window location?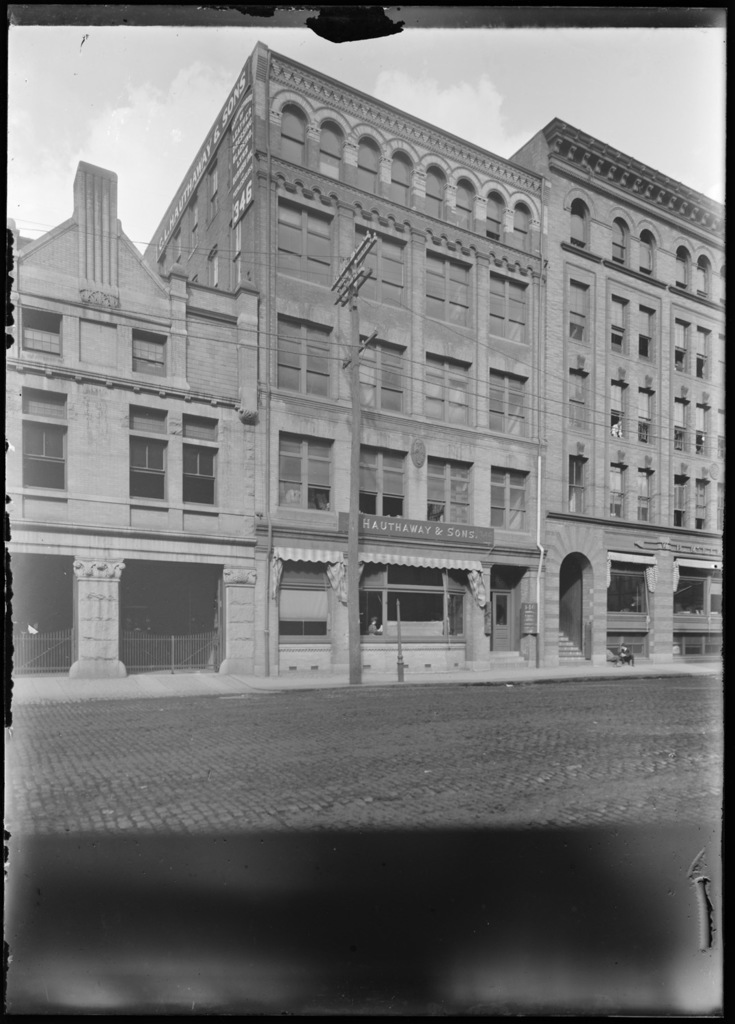
[259,431,329,509]
